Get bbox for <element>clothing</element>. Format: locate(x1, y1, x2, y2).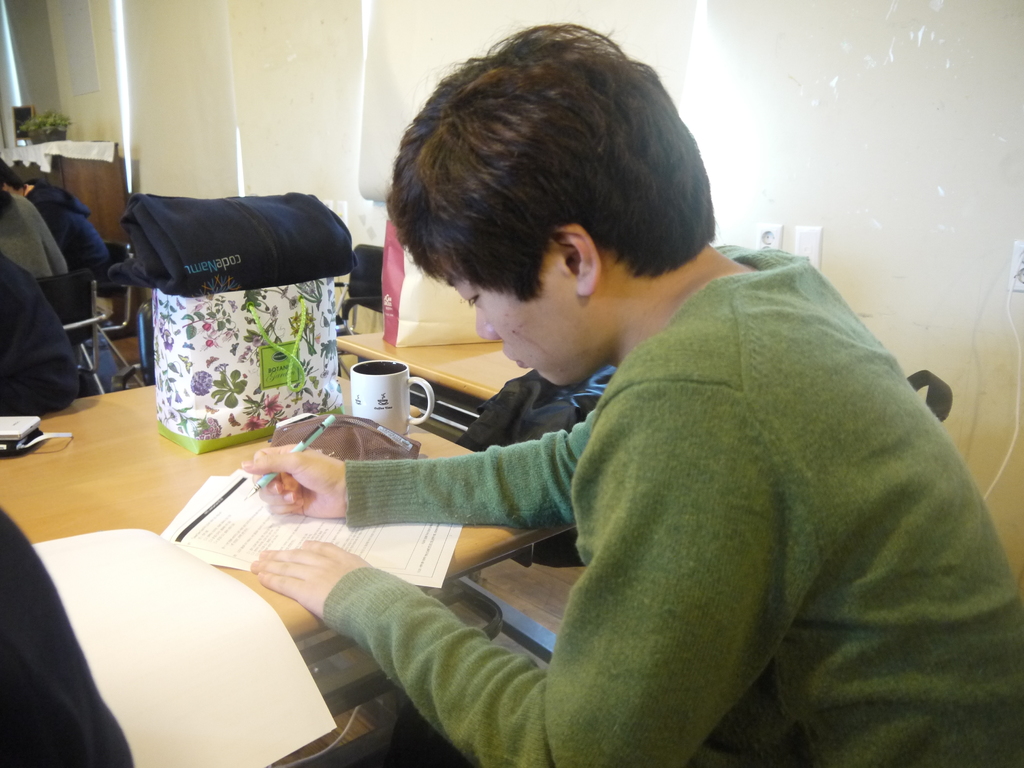
locate(26, 179, 116, 320).
